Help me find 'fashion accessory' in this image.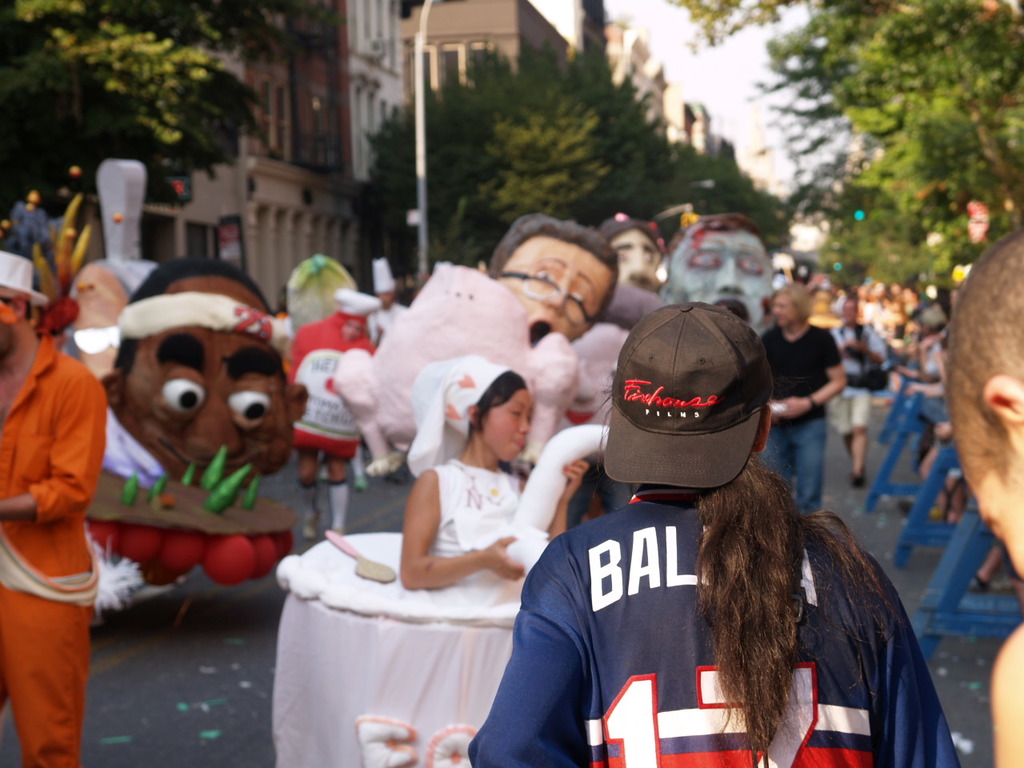
Found it: region(330, 527, 343, 538).
